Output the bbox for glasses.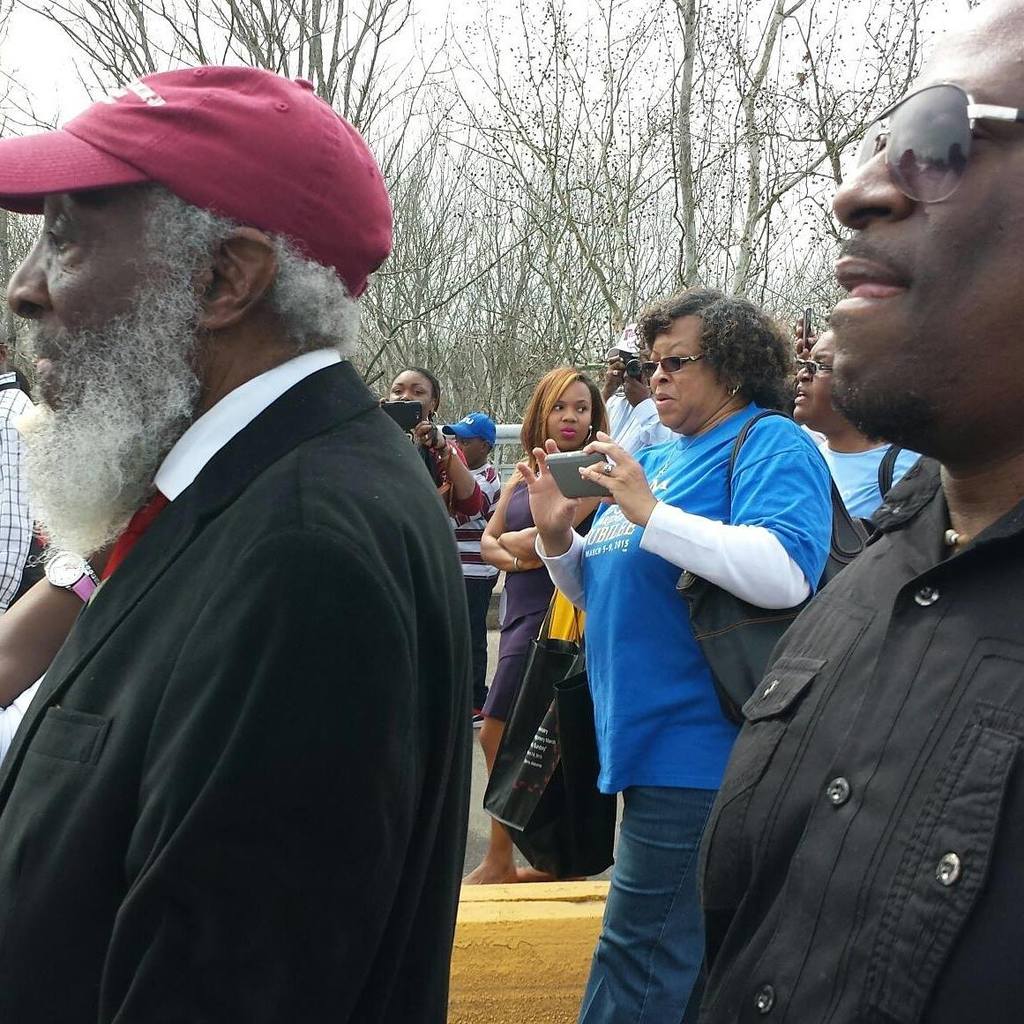
region(841, 121, 1014, 198).
